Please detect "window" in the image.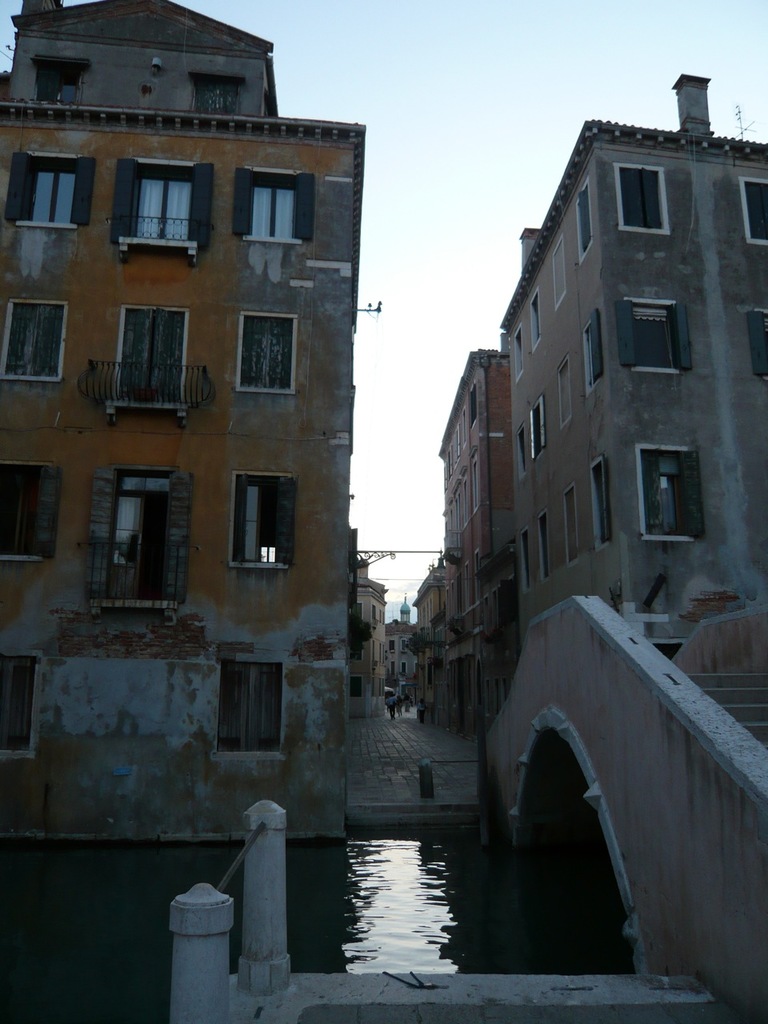
Rect(116, 307, 194, 402).
